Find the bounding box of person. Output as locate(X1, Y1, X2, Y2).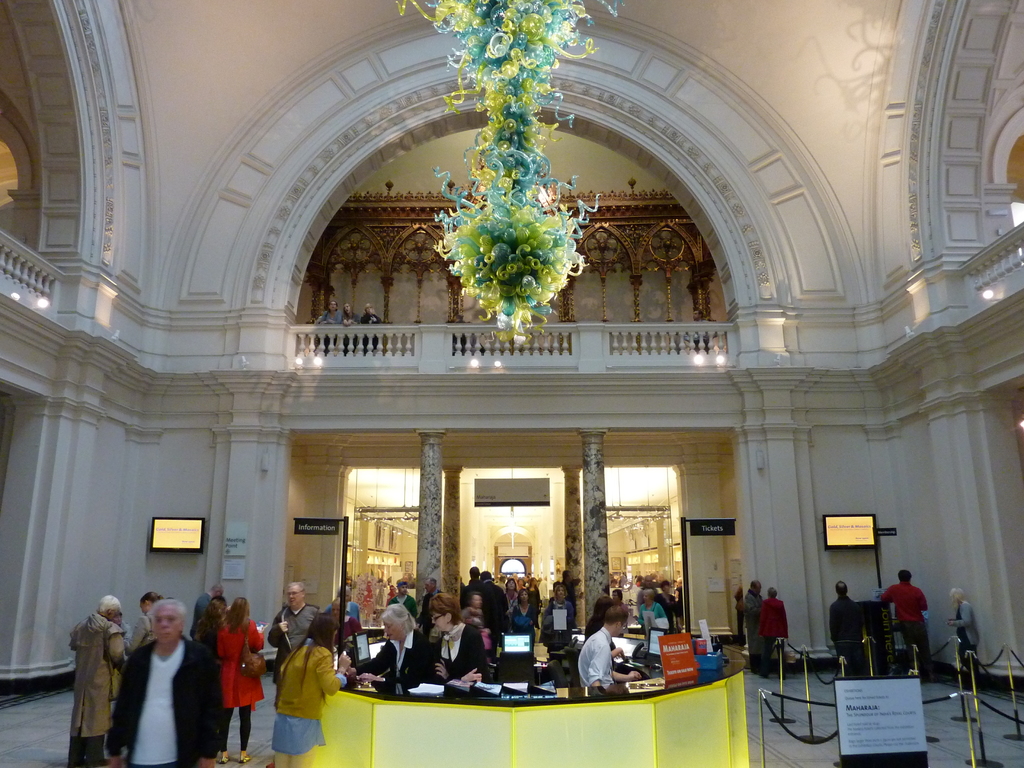
locate(760, 584, 790, 676).
